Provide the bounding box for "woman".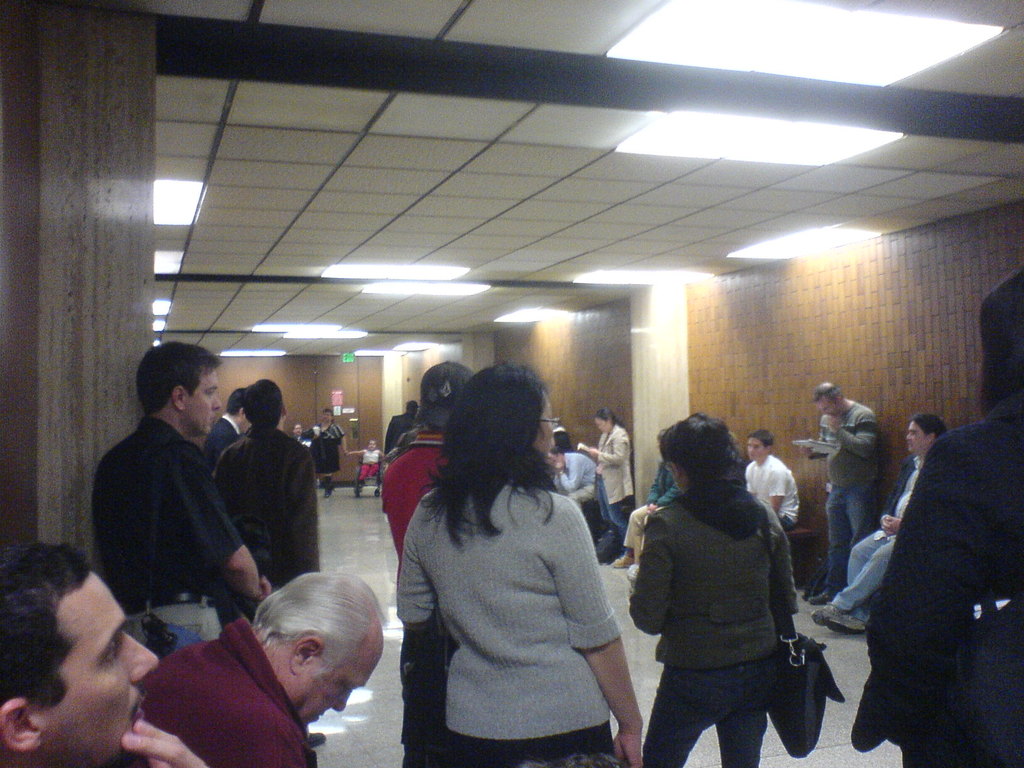
388, 359, 659, 767.
